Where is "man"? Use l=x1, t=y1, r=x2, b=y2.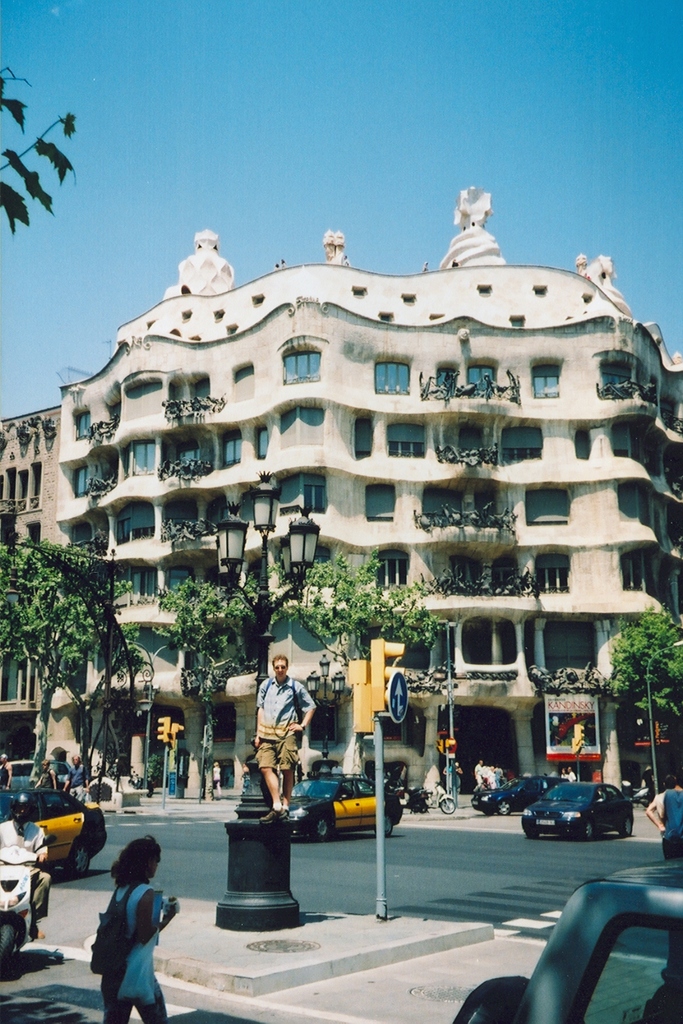
l=240, t=651, r=317, b=829.
